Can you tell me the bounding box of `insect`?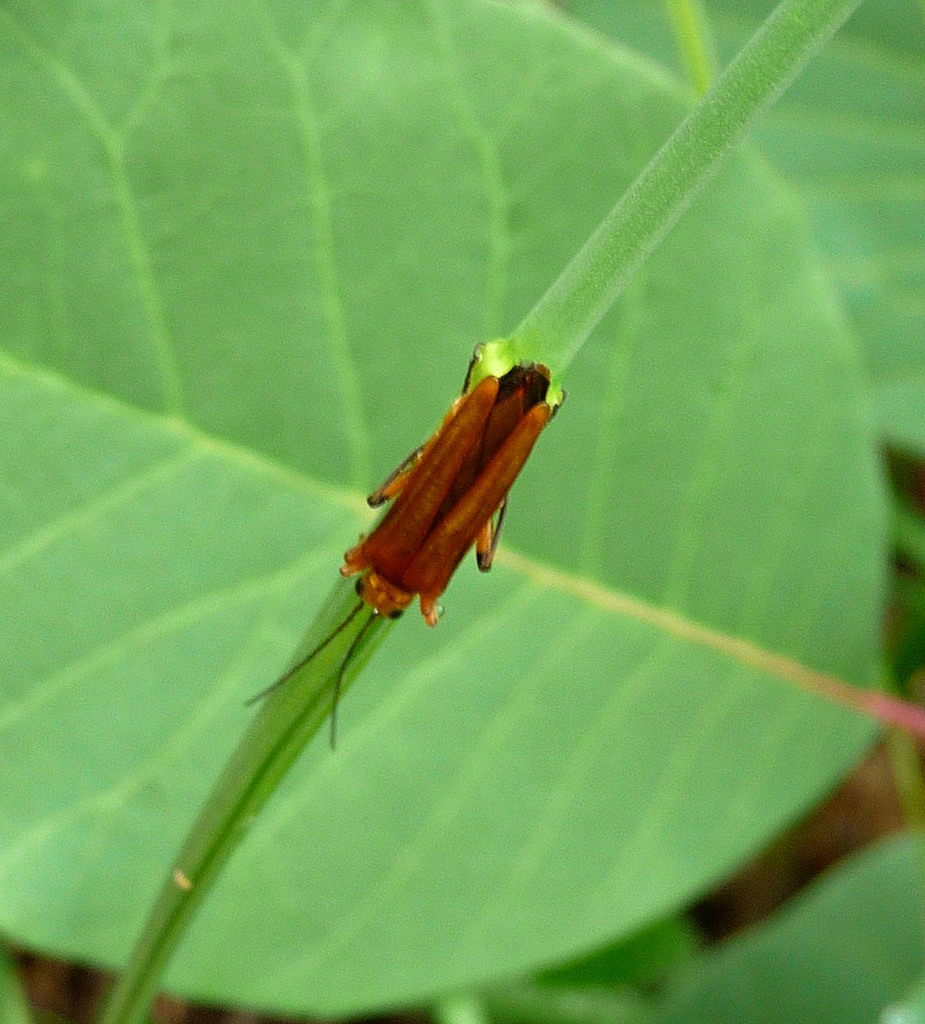
bbox(240, 341, 569, 754).
